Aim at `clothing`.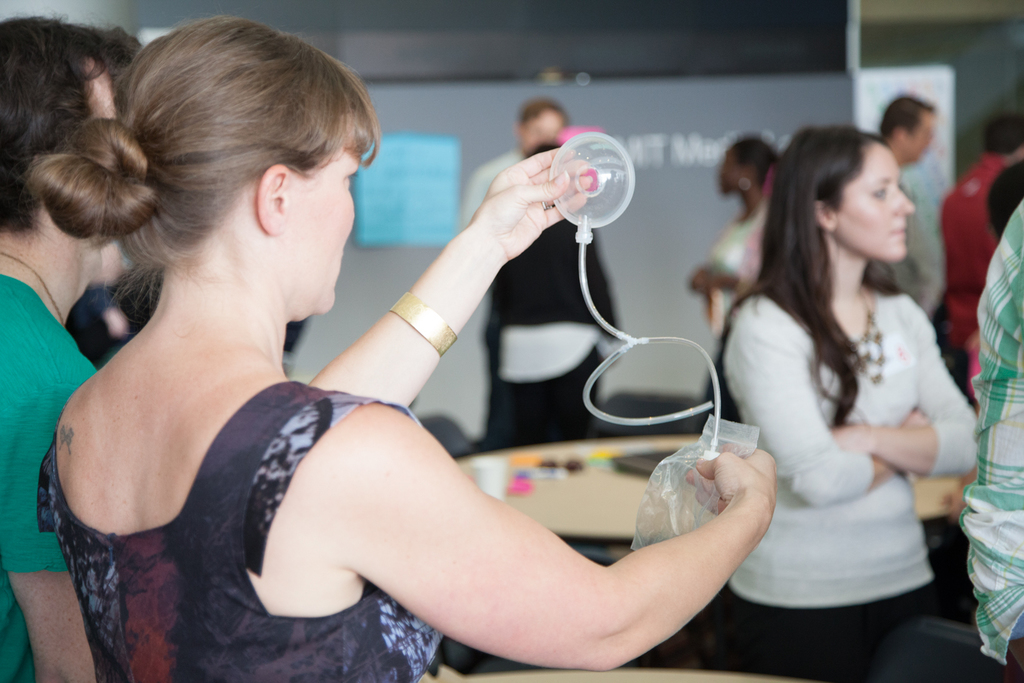
Aimed at 942:149:1004:398.
